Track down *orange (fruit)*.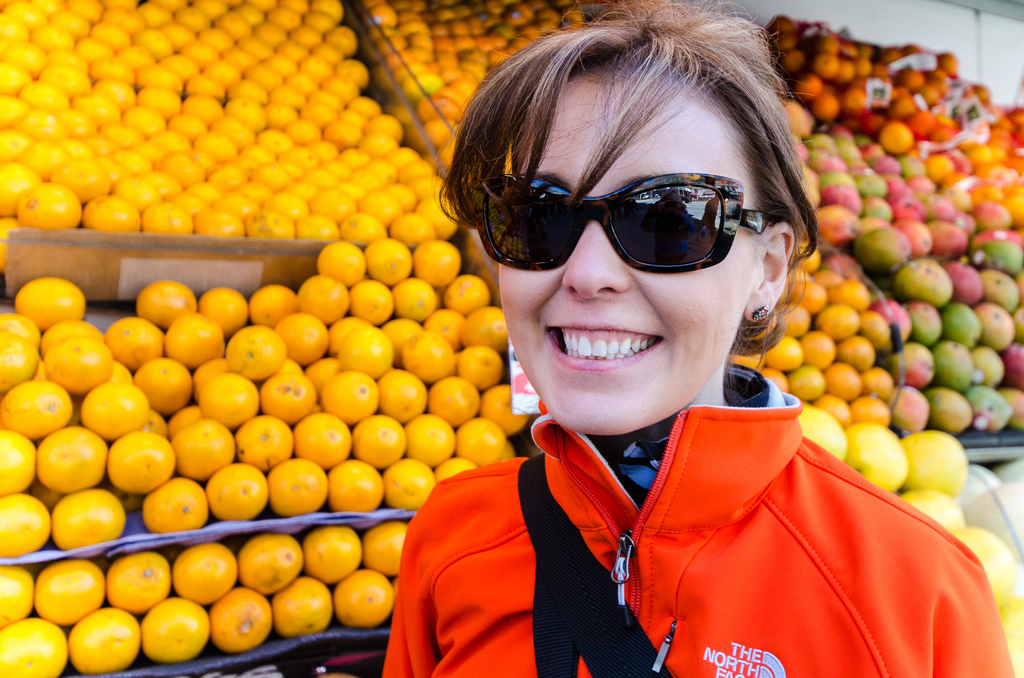
Tracked to bbox=[34, 561, 106, 624].
